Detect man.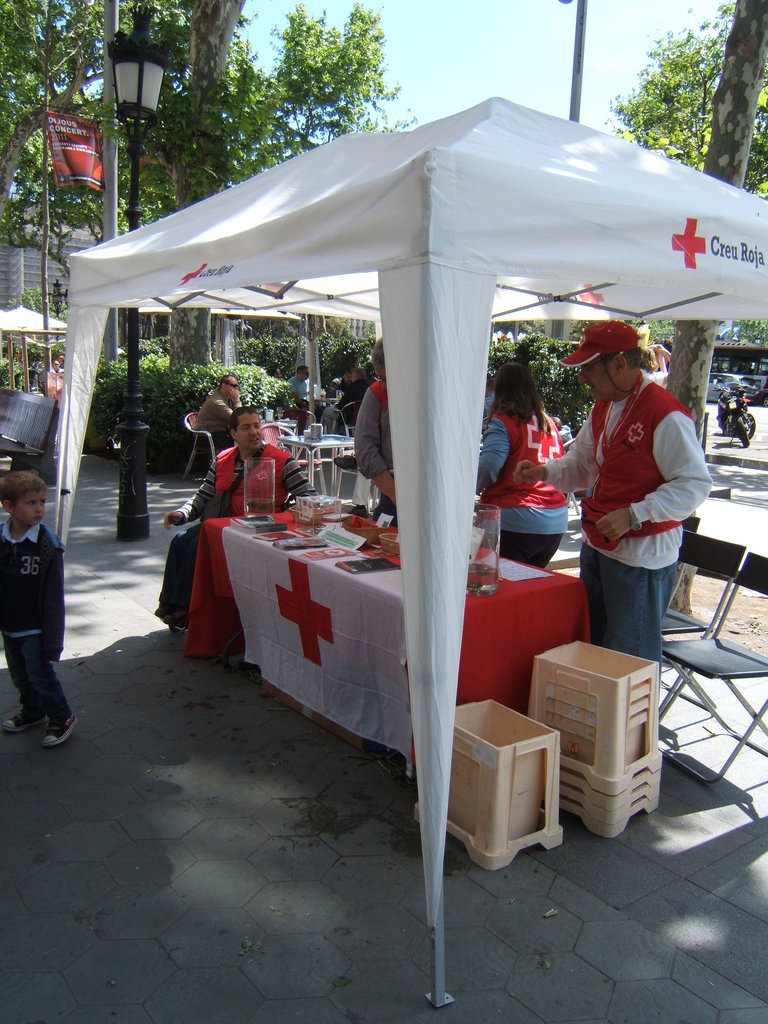
Detected at 197,365,241,447.
